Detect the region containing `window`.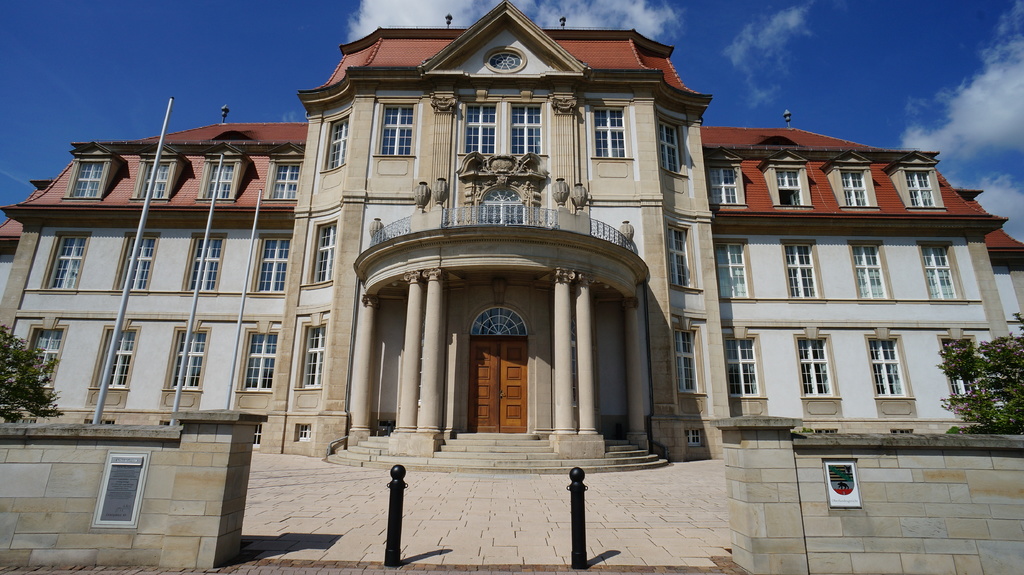
463 101 495 156.
